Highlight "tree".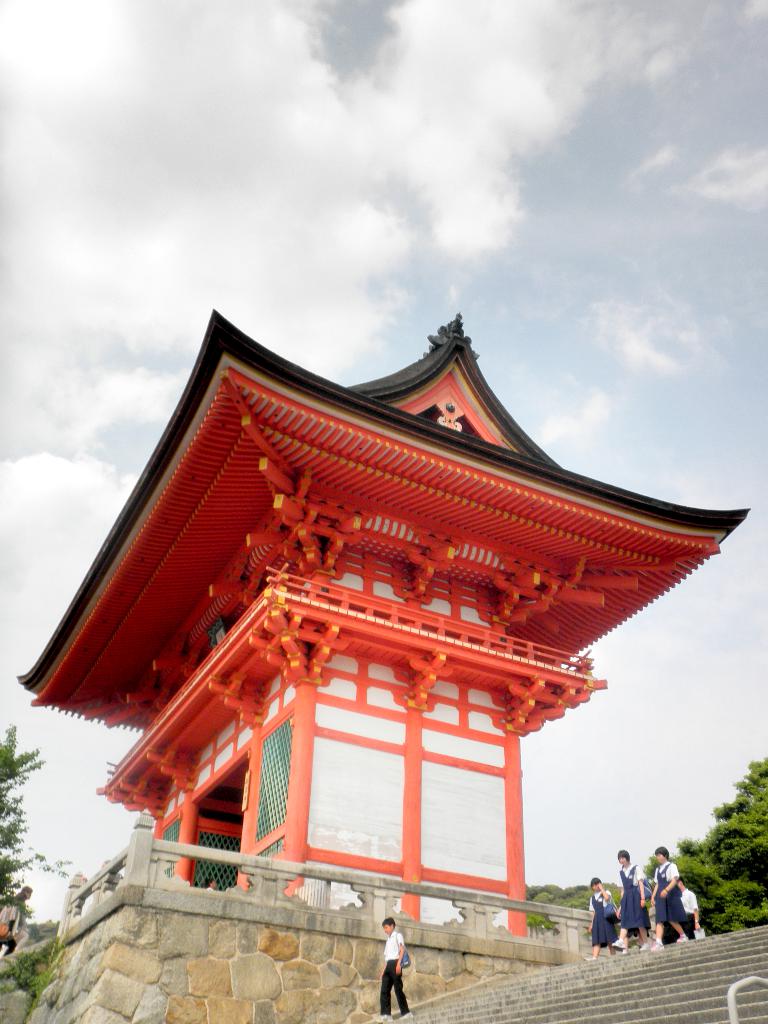
Highlighted region: rect(686, 764, 767, 924).
